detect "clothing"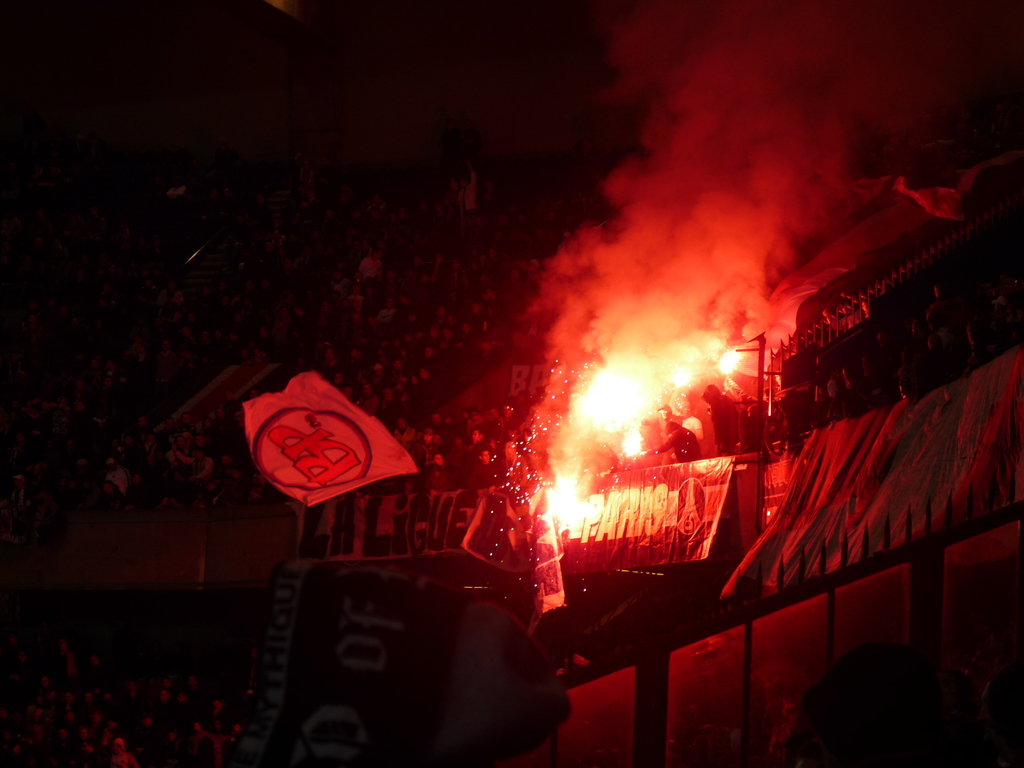
[x1=421, y1=460, x2=457, y2=495]
